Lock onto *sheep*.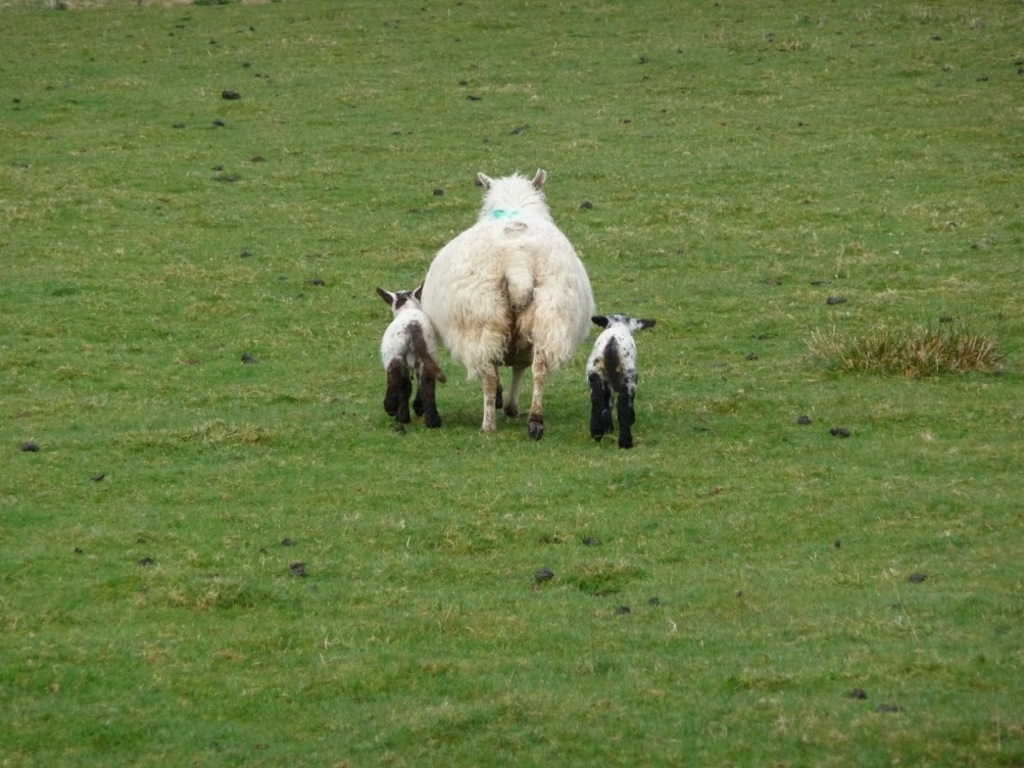
Locked: BBox(422, 164, 597, 437).
